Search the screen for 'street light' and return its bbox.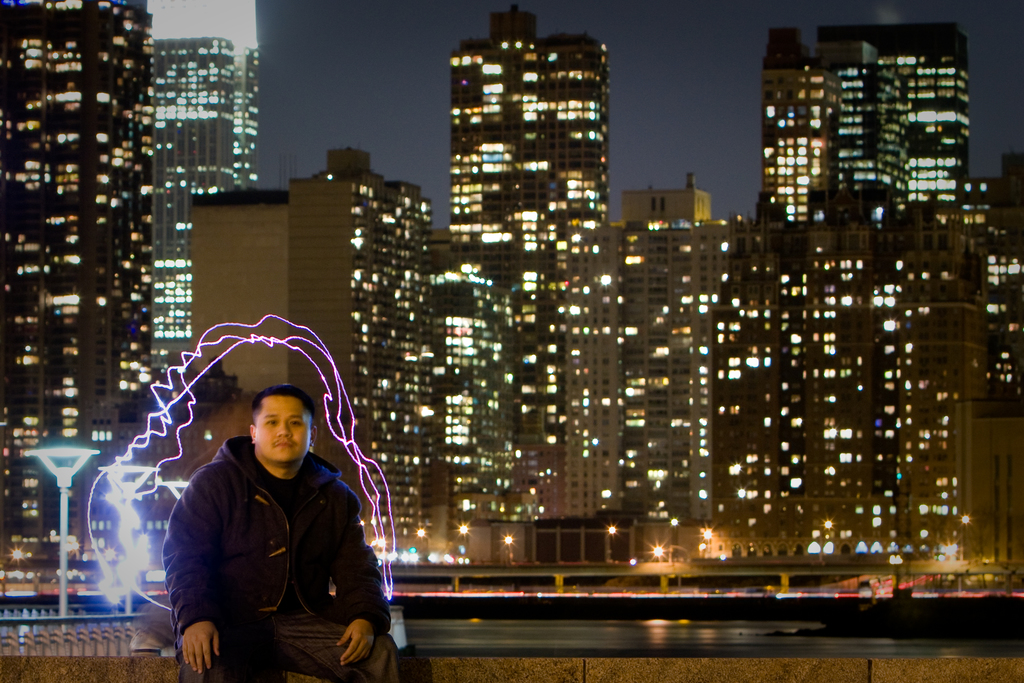
Found: bbox=[24, 441, 102, 620].
